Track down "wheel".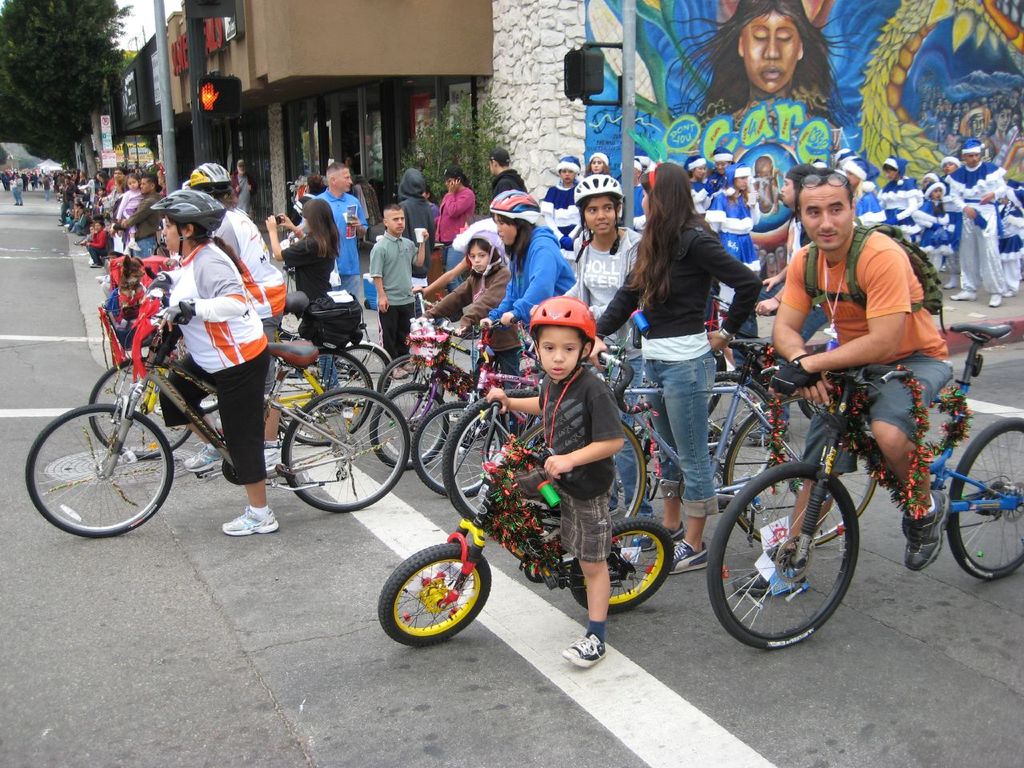
Tracked to select_region(572, 518, 682, 622).
